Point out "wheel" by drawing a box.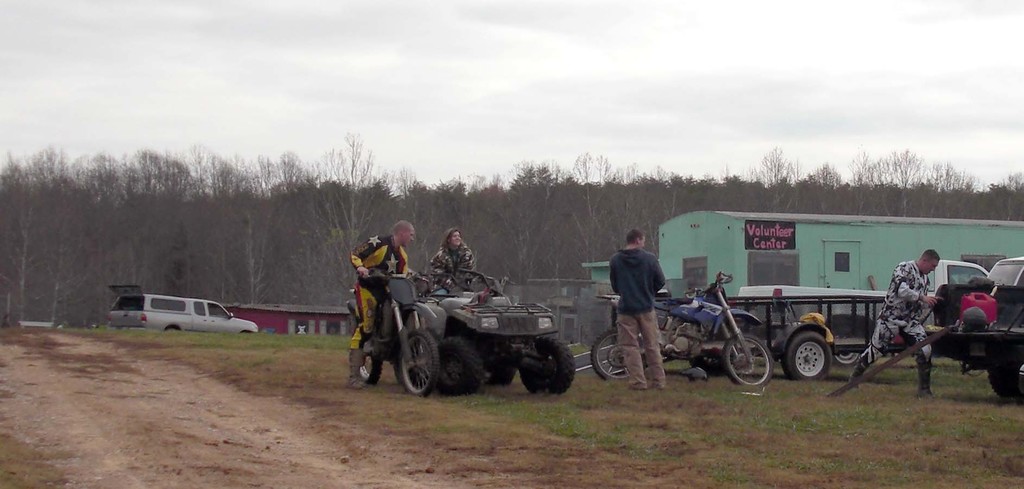
box(781, 329, 836, 383).
